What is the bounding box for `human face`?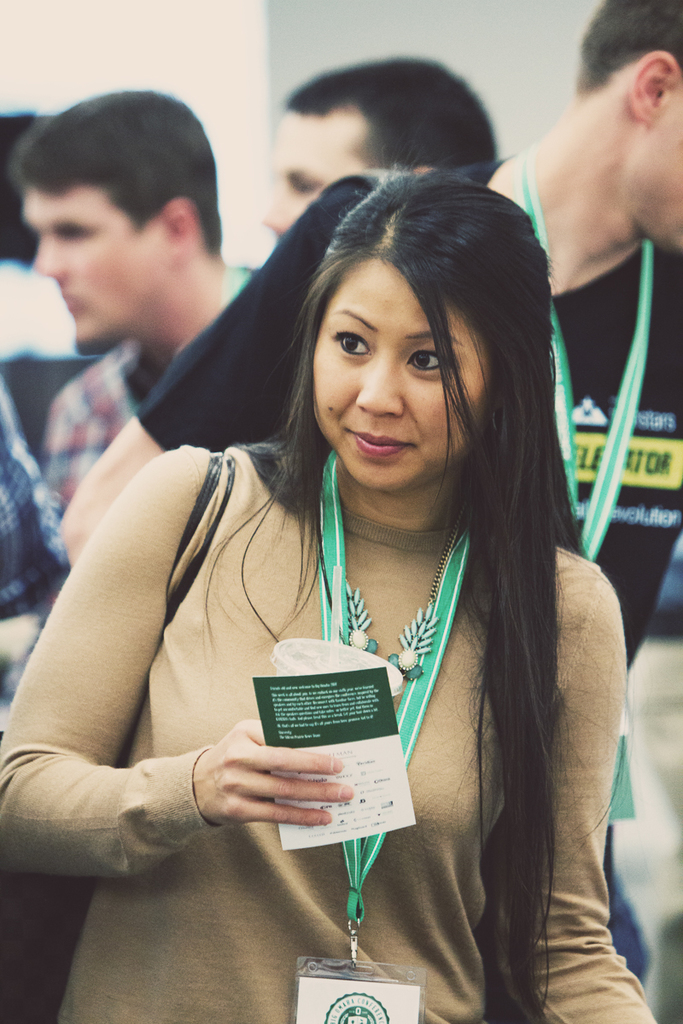
bbox(23, 189, 152, 352).
